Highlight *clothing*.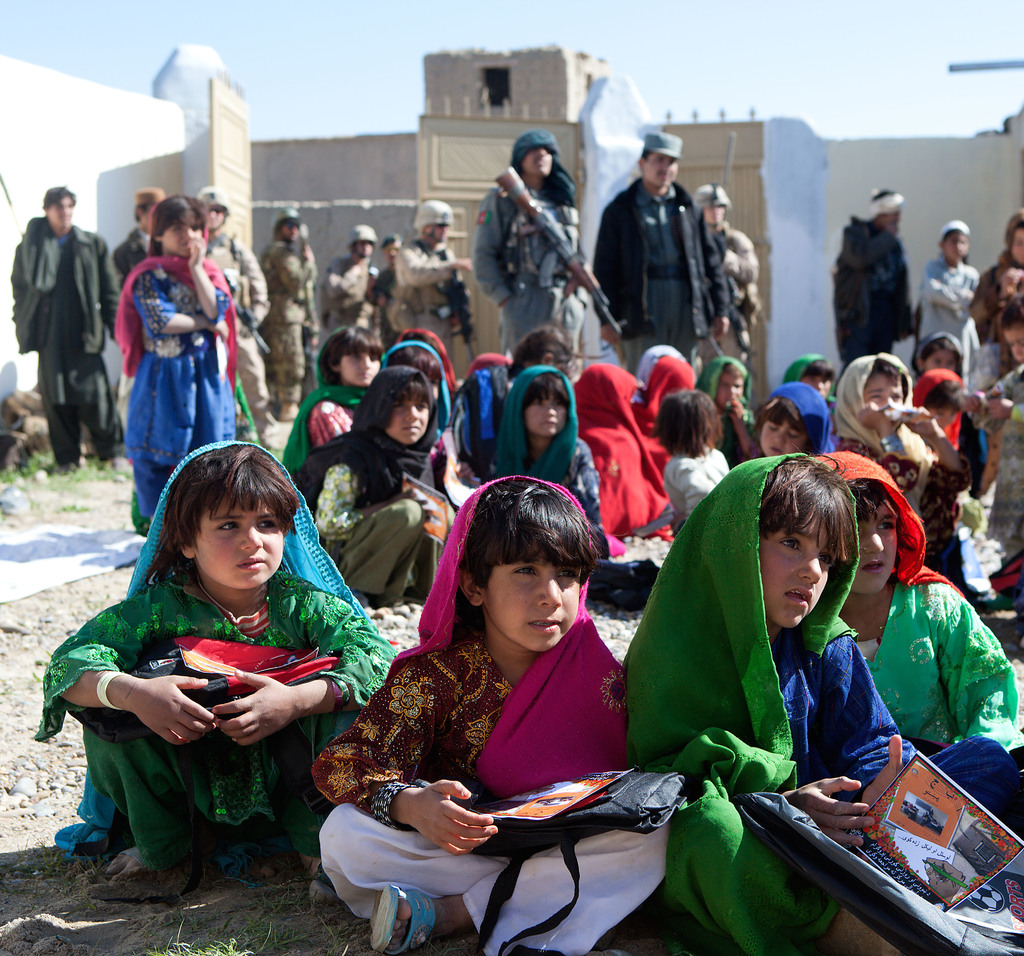
Highlighted region: (920,252,980,391).
